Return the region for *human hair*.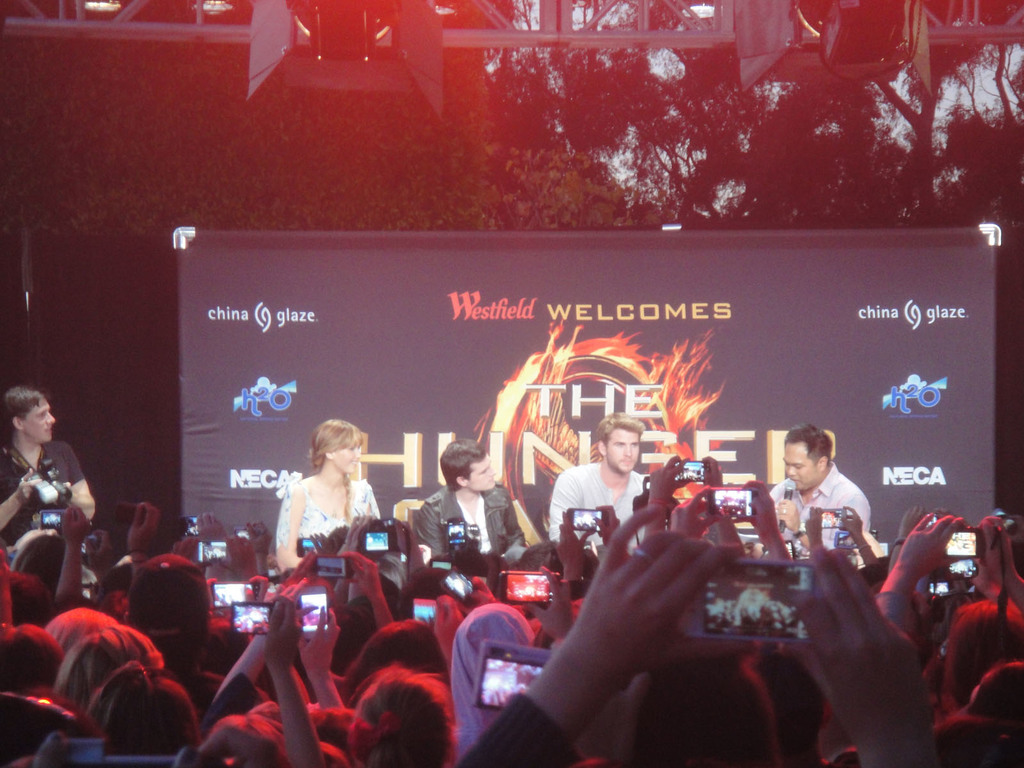
<box>780,423,831,463</box>.
